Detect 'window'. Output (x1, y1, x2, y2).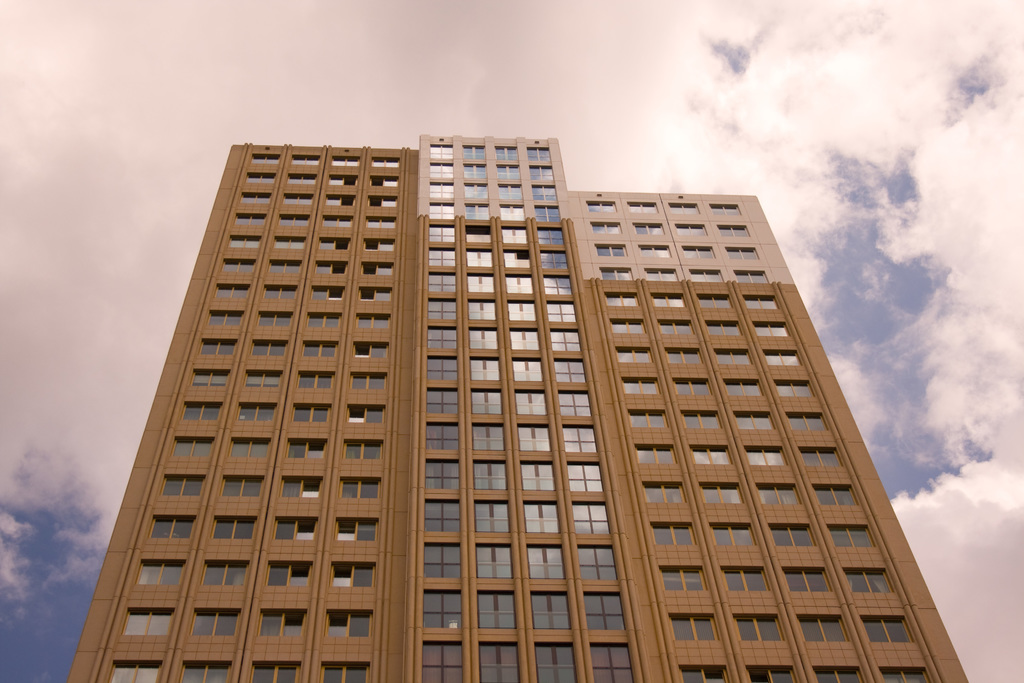
(648, 272, 676, 282).
